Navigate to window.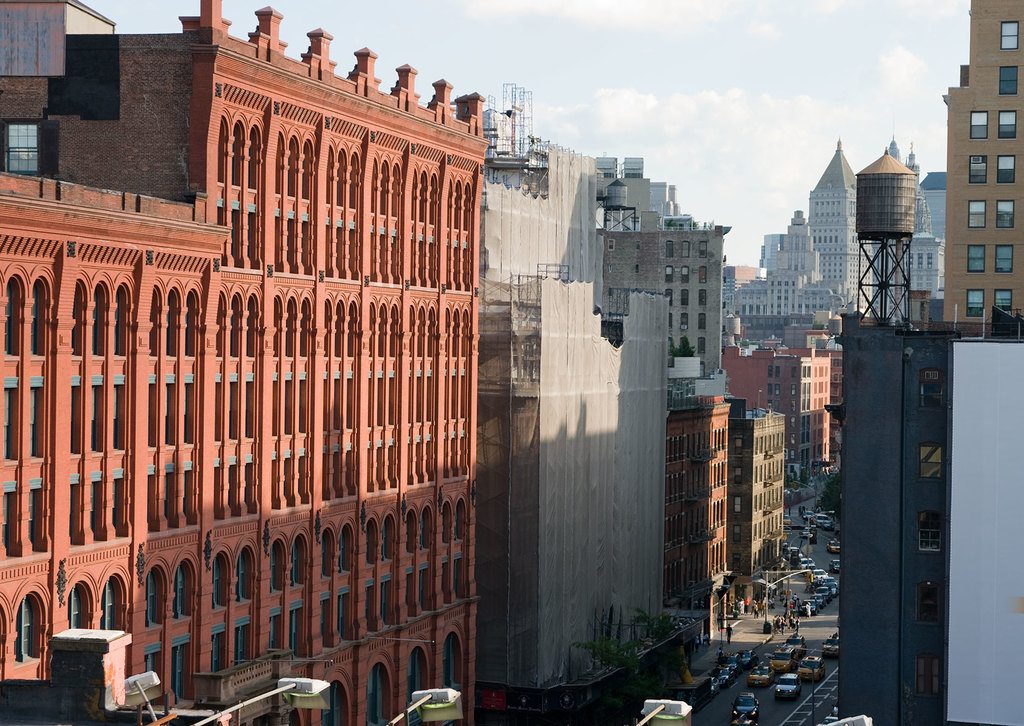
Navigation target: (698, 262, 707, 283).
